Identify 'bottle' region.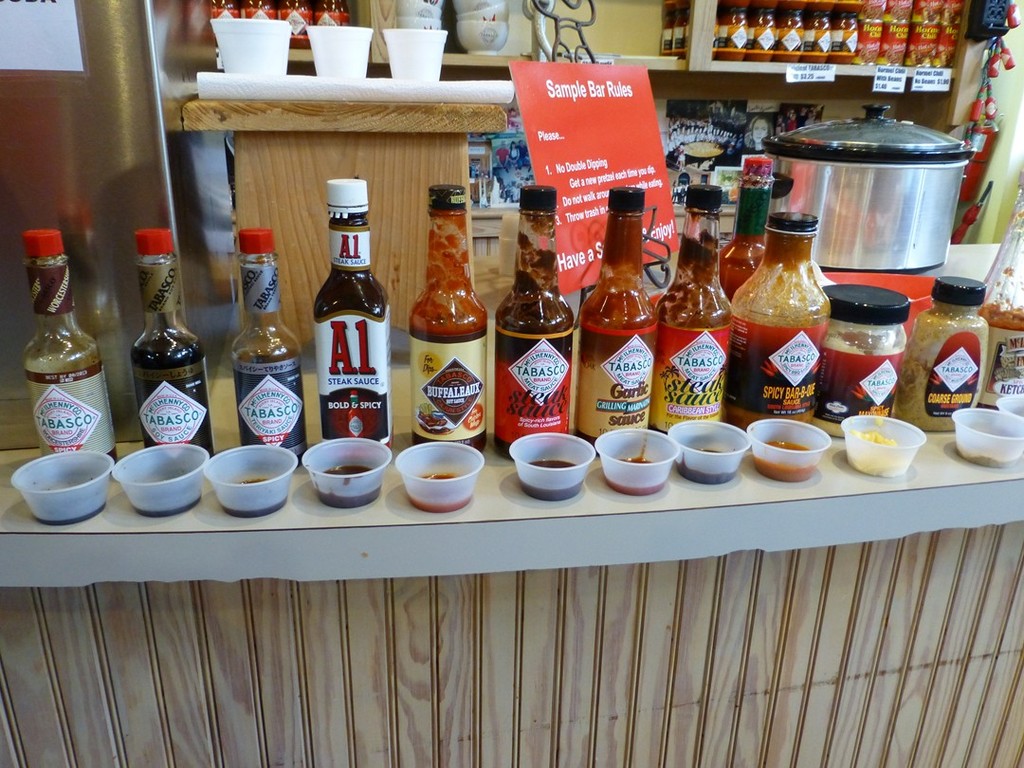
Region: left=223, top=229, right=316, bottom=465.
